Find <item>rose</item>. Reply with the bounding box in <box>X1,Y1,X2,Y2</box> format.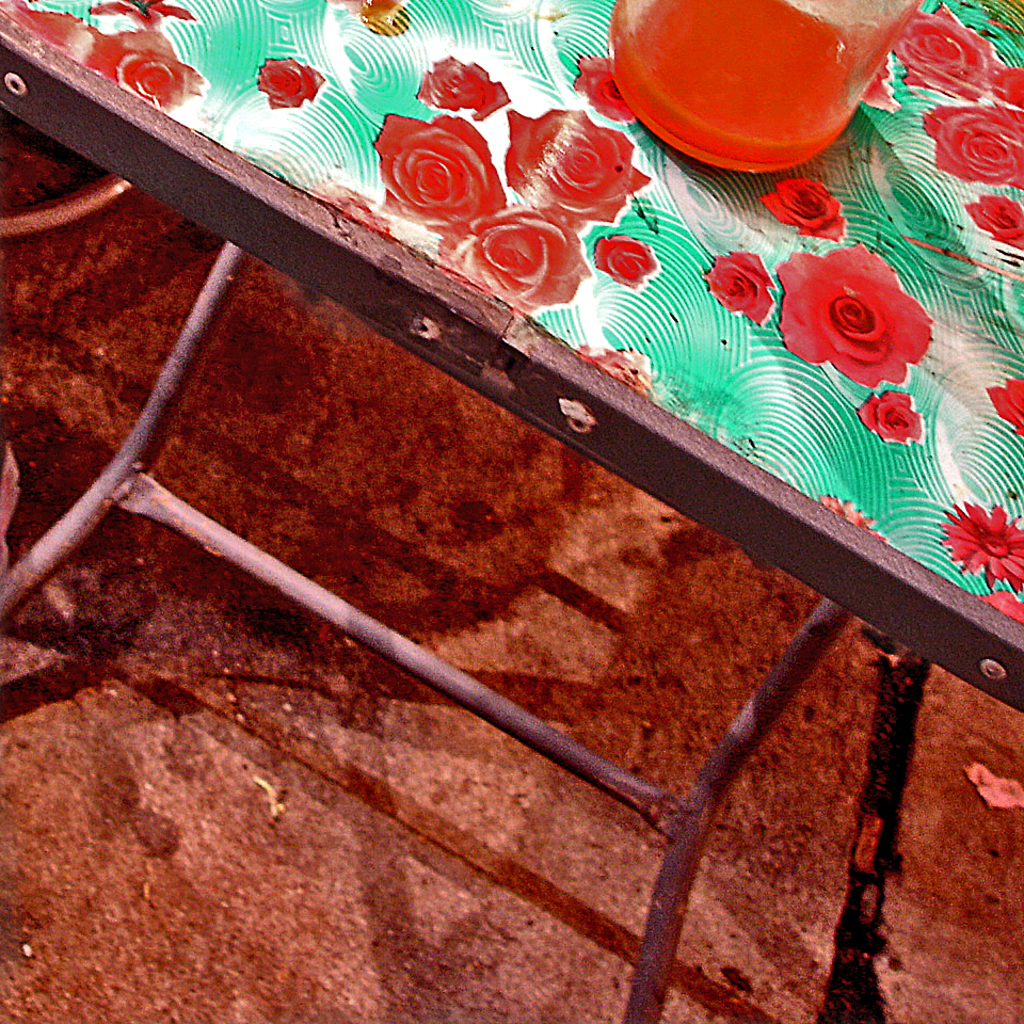
<box>571,55,636,123</box>.
